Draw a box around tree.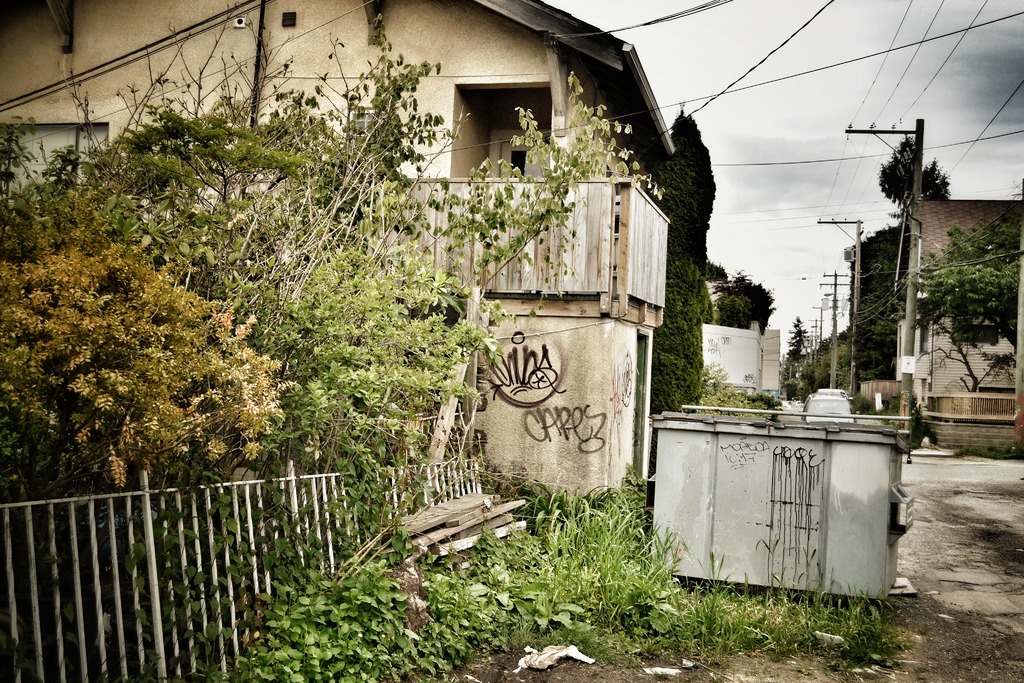
[left=666, top=252, right=712, bottom=318].
